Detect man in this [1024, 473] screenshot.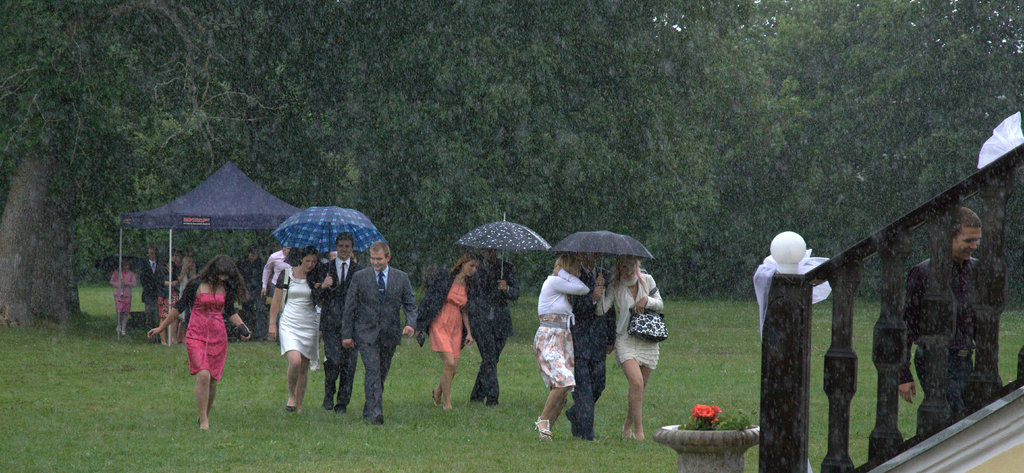
Detection: <bbox>563, 246, 621, 444</bbox>.
